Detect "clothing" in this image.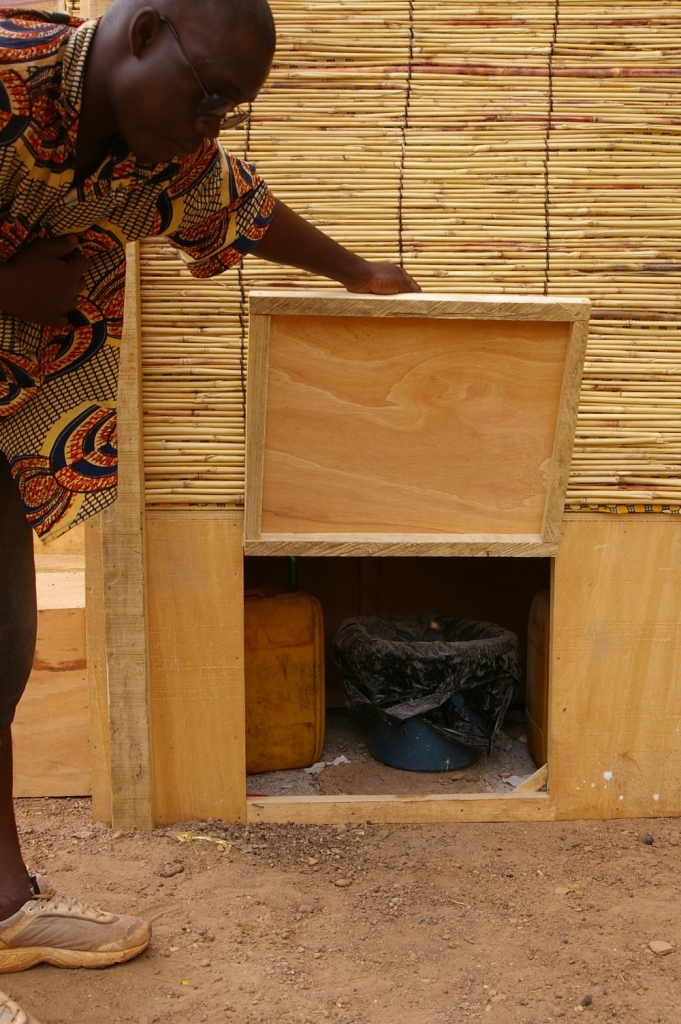
Detection: select_region(0, 0, 275, 563).
